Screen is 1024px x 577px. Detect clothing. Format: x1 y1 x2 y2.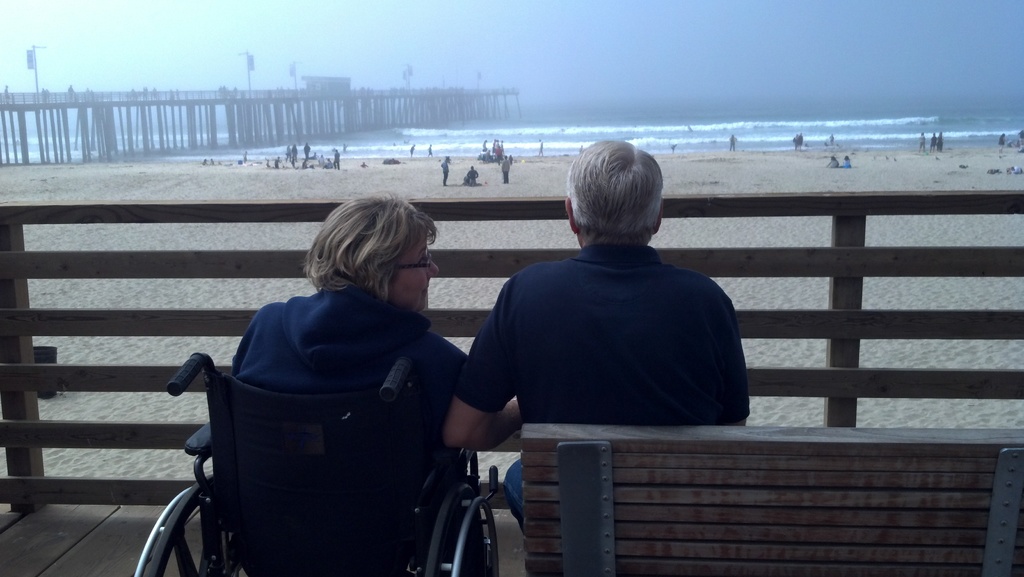
730 137 737 150.
